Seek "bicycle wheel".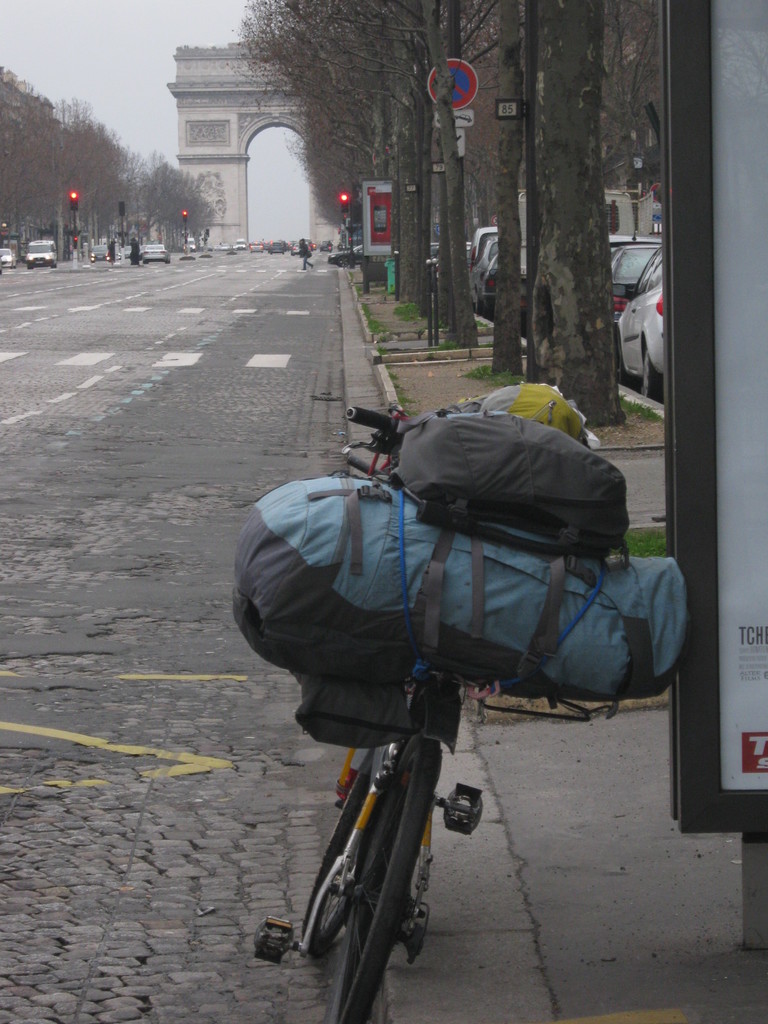
box=[331, 730, 443, 1023].
